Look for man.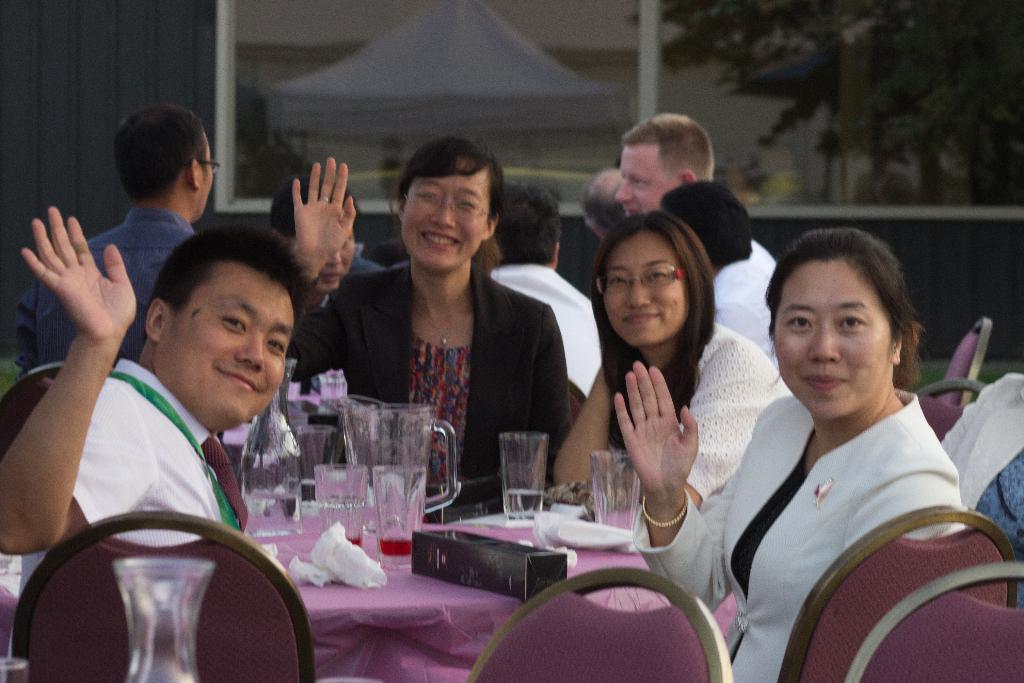
Found: crop(29, 223, 333, 586).
